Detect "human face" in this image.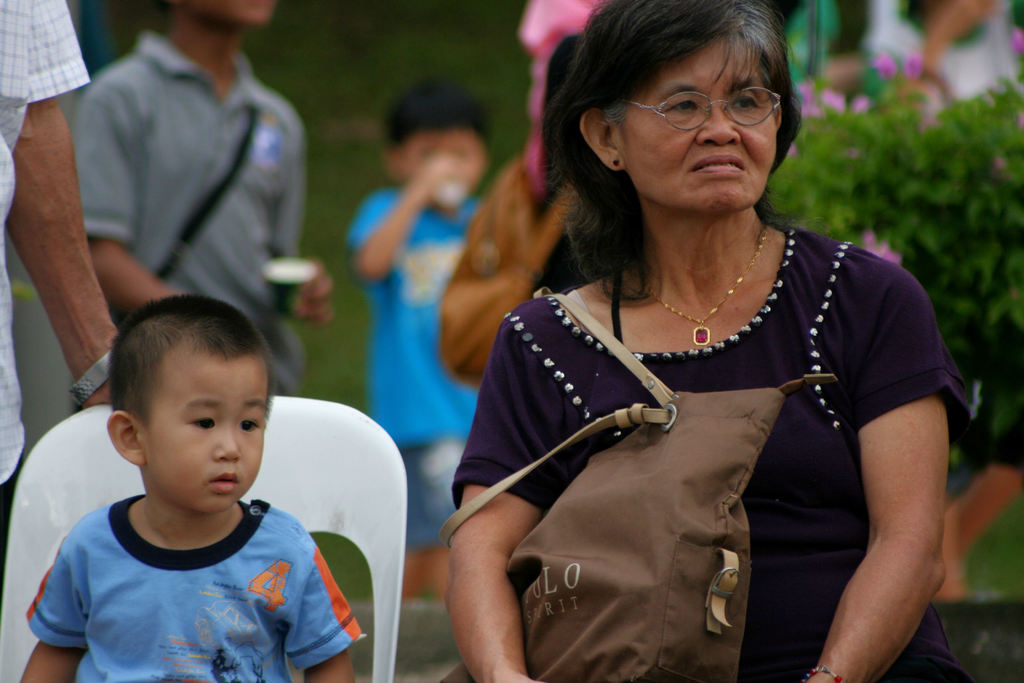
Detection: locate(612, 33, 765, 211).
